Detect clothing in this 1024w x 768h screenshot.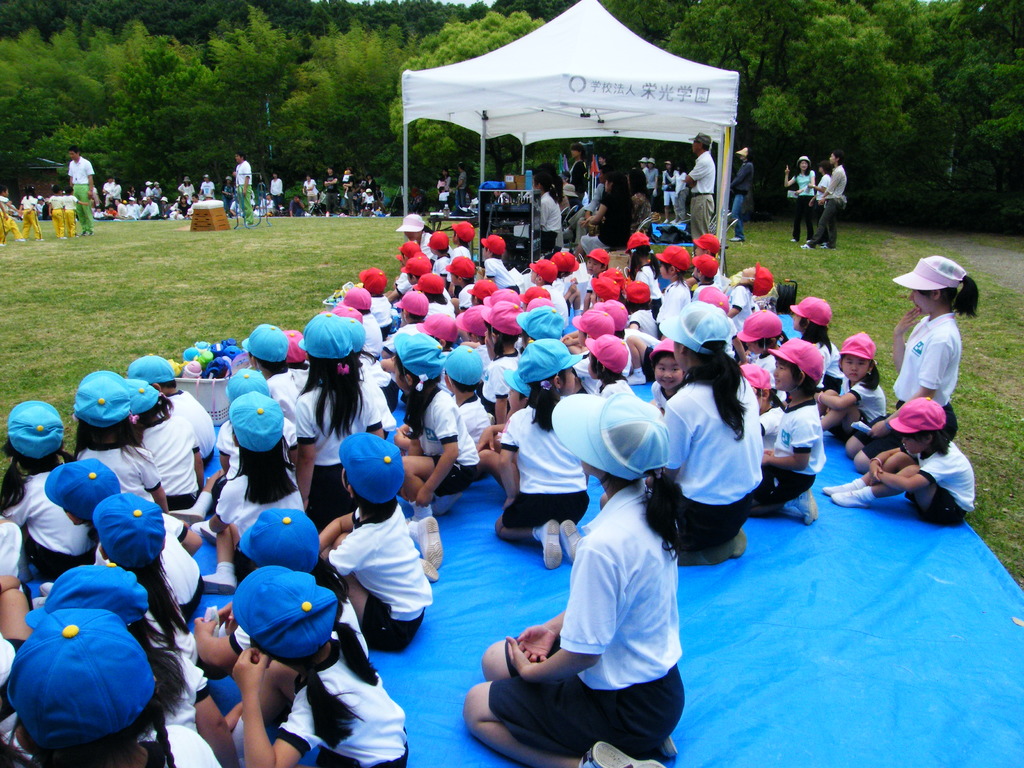
Detection: 689,145,717,239.
